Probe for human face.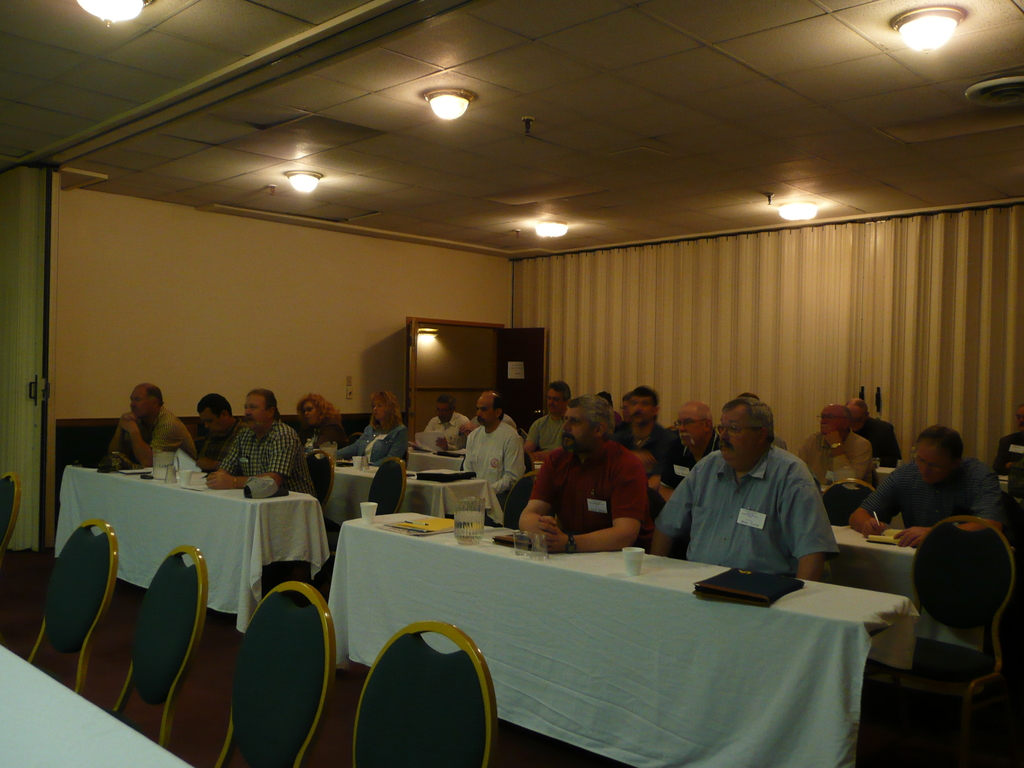
Probe result: select_region(547, 385, 564, 409).
